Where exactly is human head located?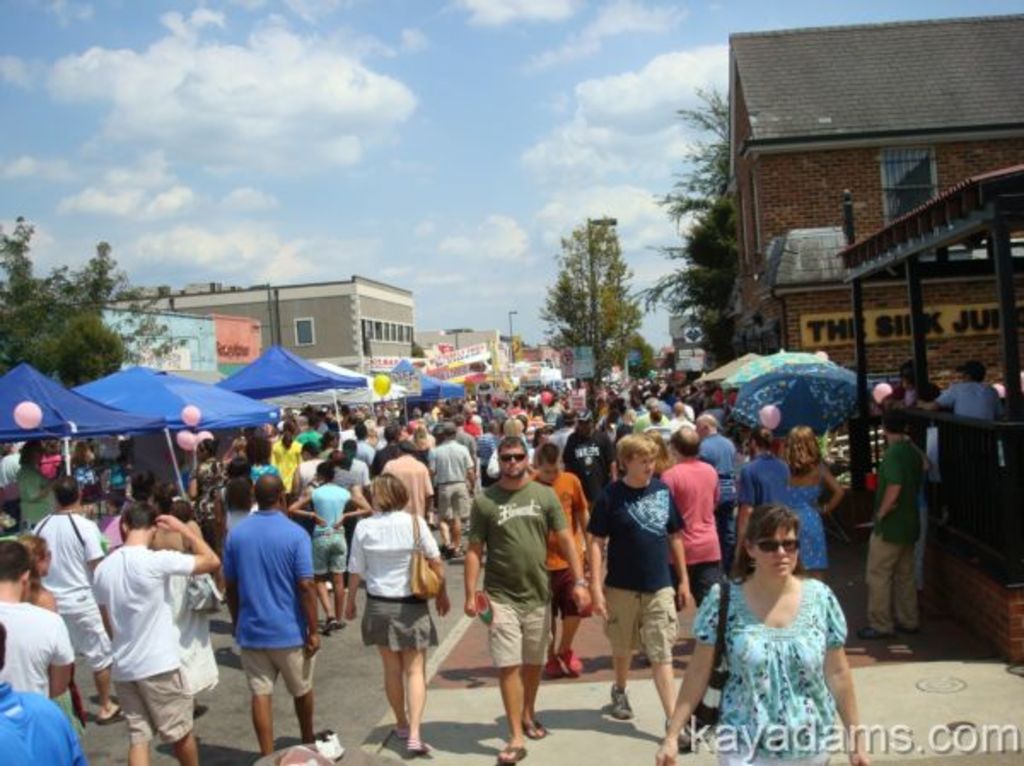
Its bounding box is rect(227, 456, 253, 478).
